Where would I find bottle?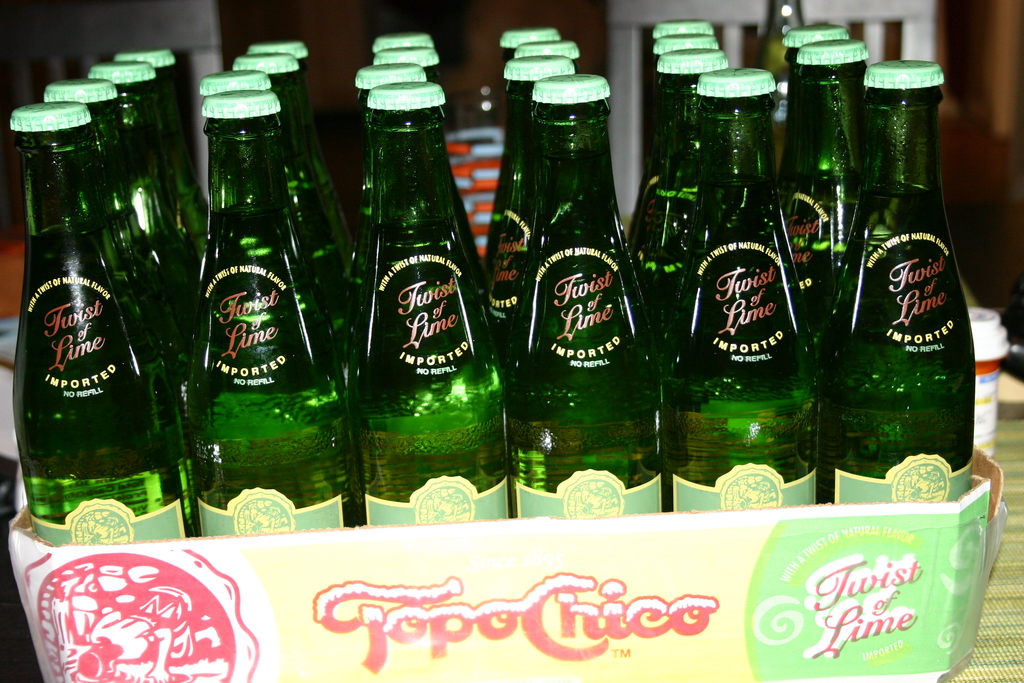
At rect(496, 48, 668, 522).
